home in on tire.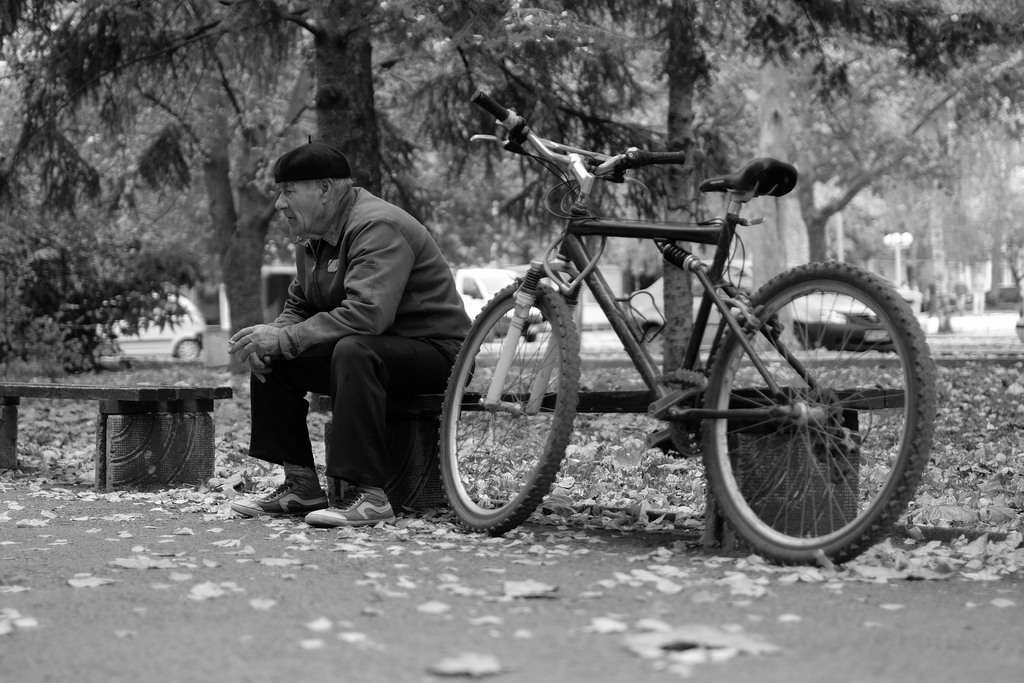
Homed in at rect(522, 333, 538, 342).
